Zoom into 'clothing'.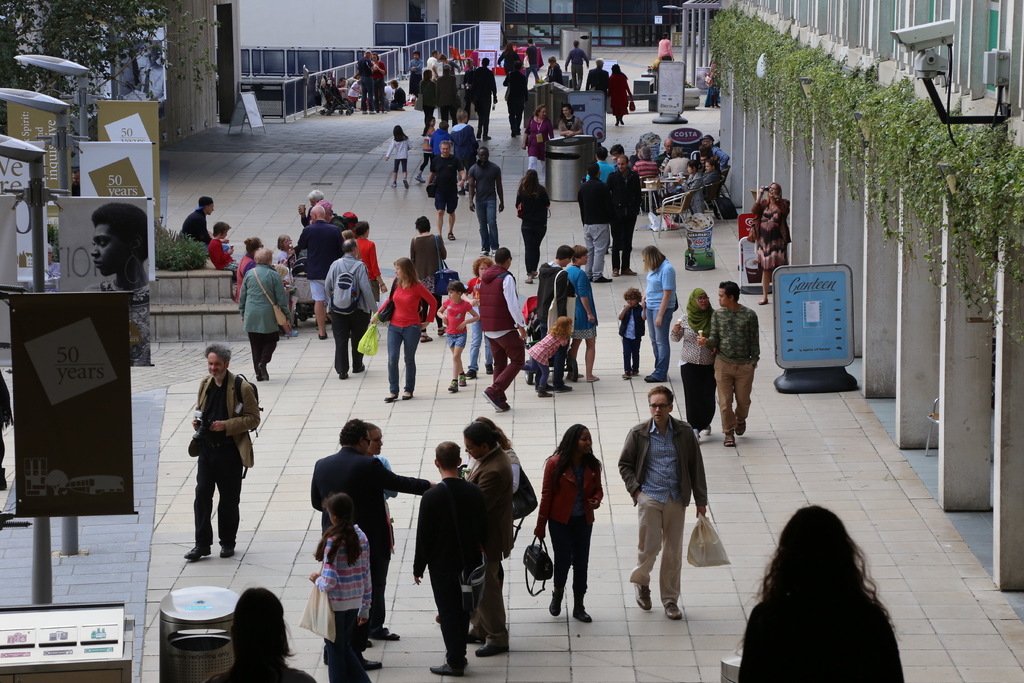
Zoom target: {"x1": 274, "y1": 248, "x2": 285, "y2": 261}.
